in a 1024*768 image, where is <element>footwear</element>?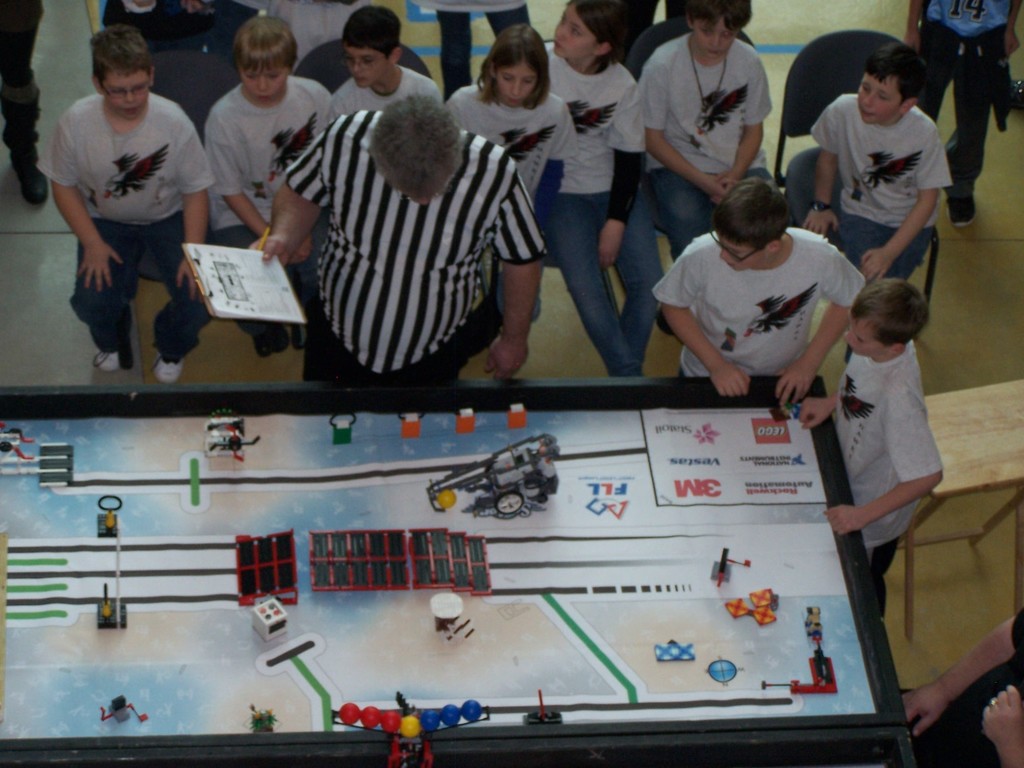
x1=148, y1=350, x2=189, y2=378.
